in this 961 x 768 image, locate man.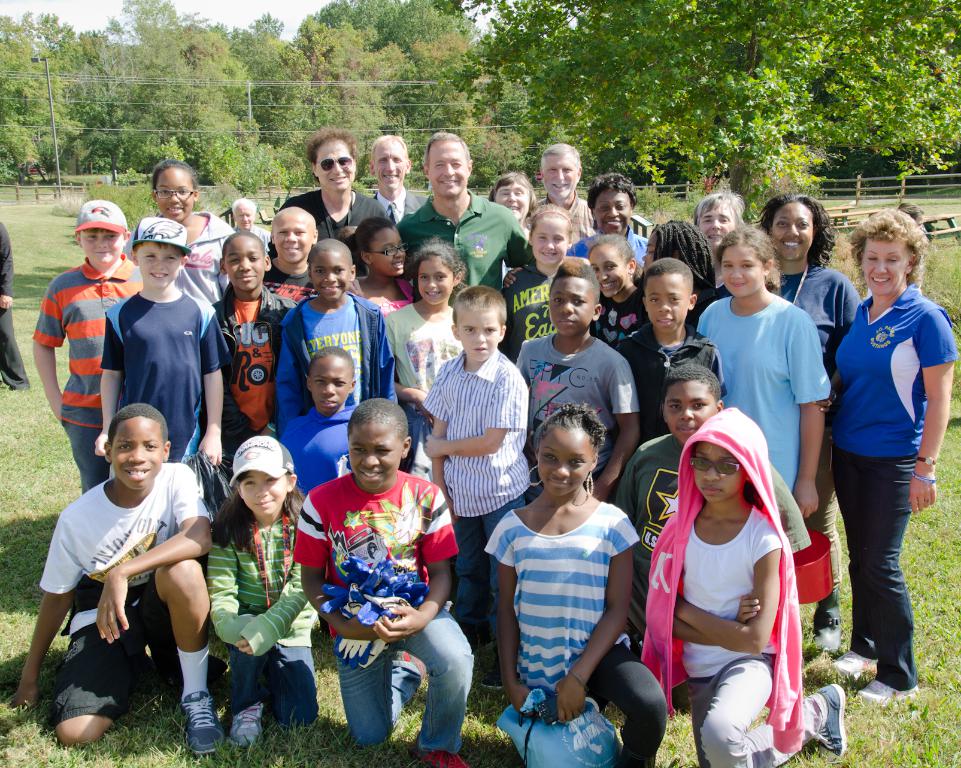
Bounding box: 299/134/395/239.
